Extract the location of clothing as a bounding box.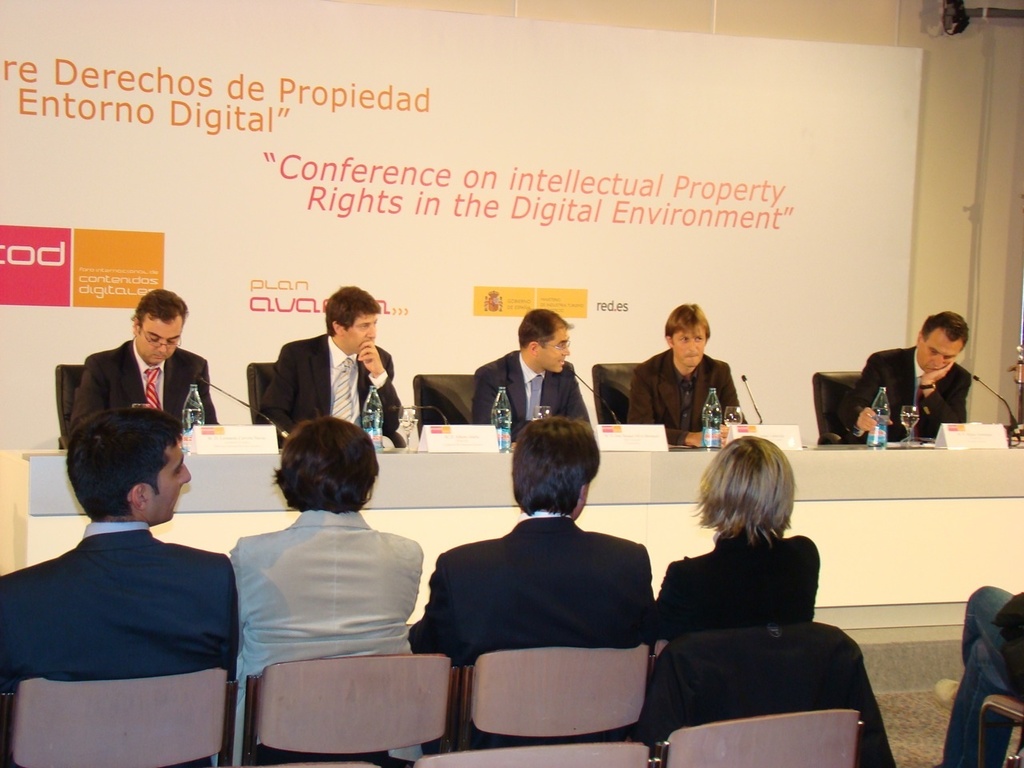
x1=227 y1=509 x2=422 y2=766.
